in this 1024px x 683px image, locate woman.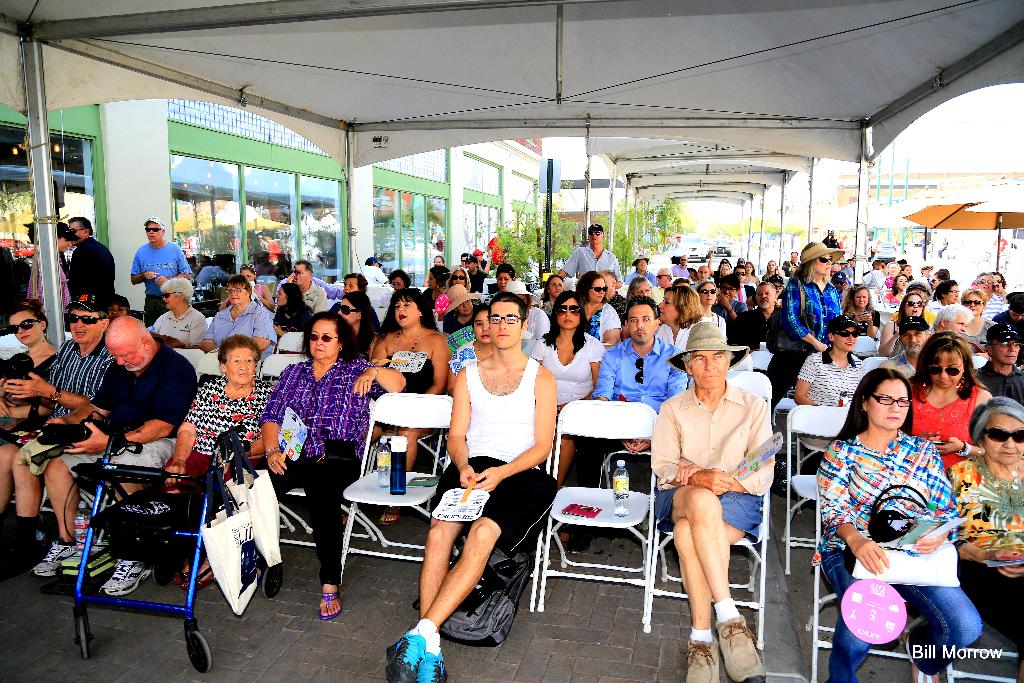
Bounding box: bbox=[740, 262, 762, 285].
